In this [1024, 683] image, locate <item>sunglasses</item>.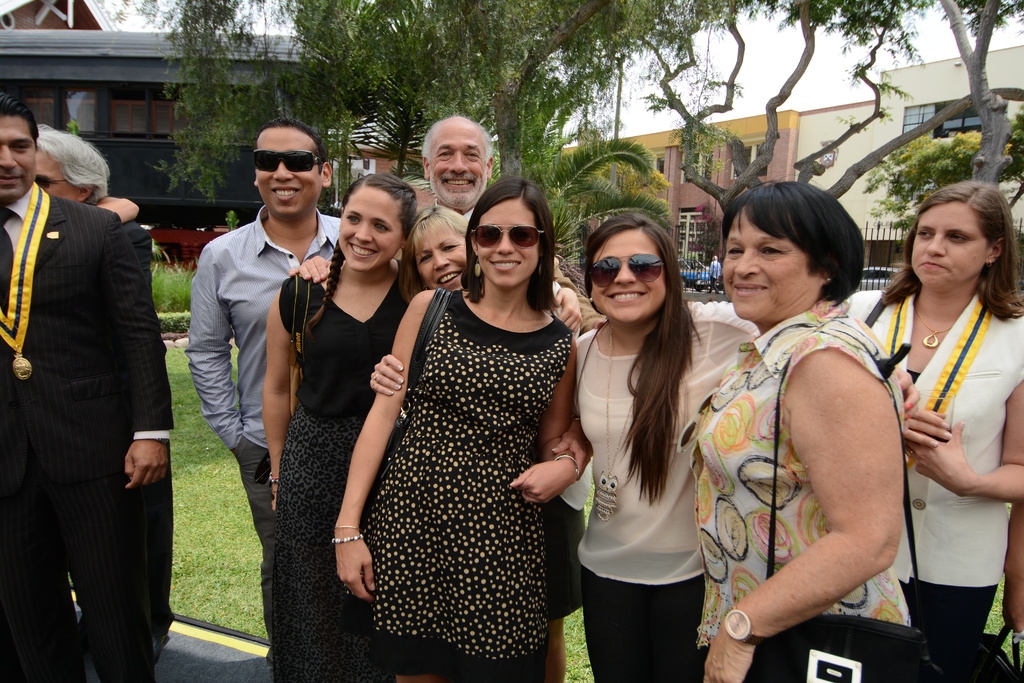
Bounding box: [36, 171, 79, 190].
